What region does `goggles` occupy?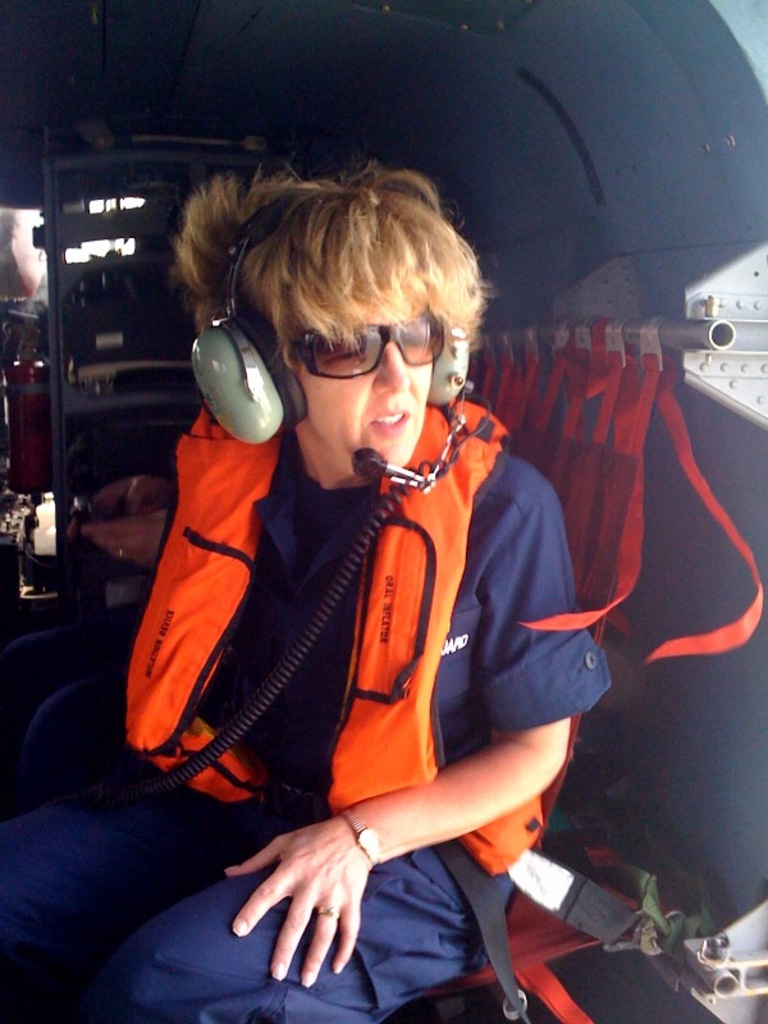
(248, 301, 477, 389).
